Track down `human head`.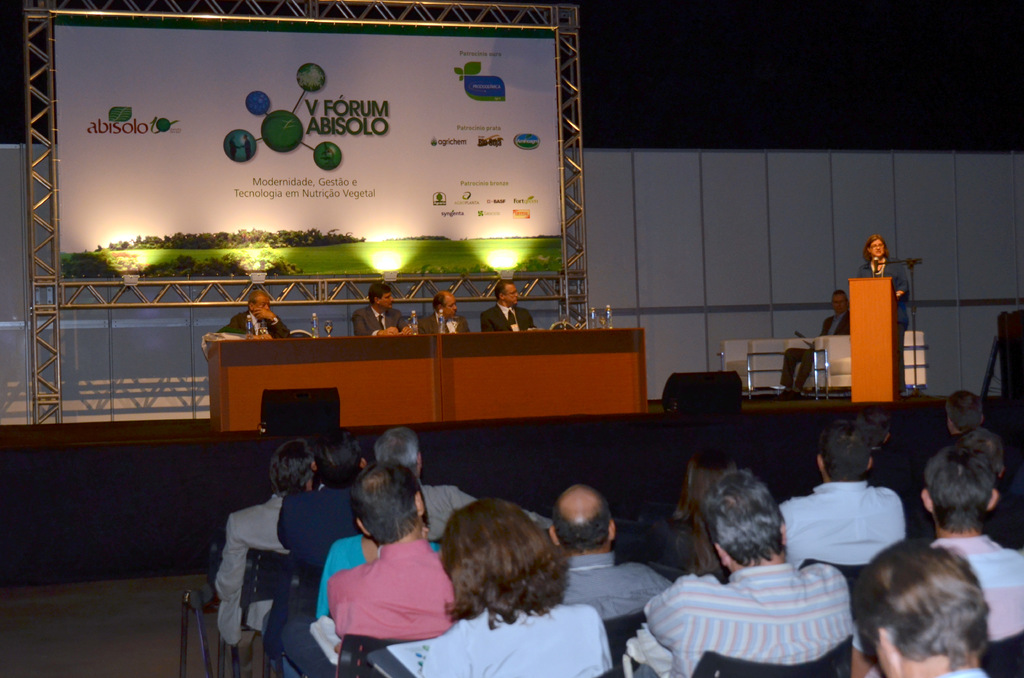
Tracked to crop(495, 281, 517, 305).
